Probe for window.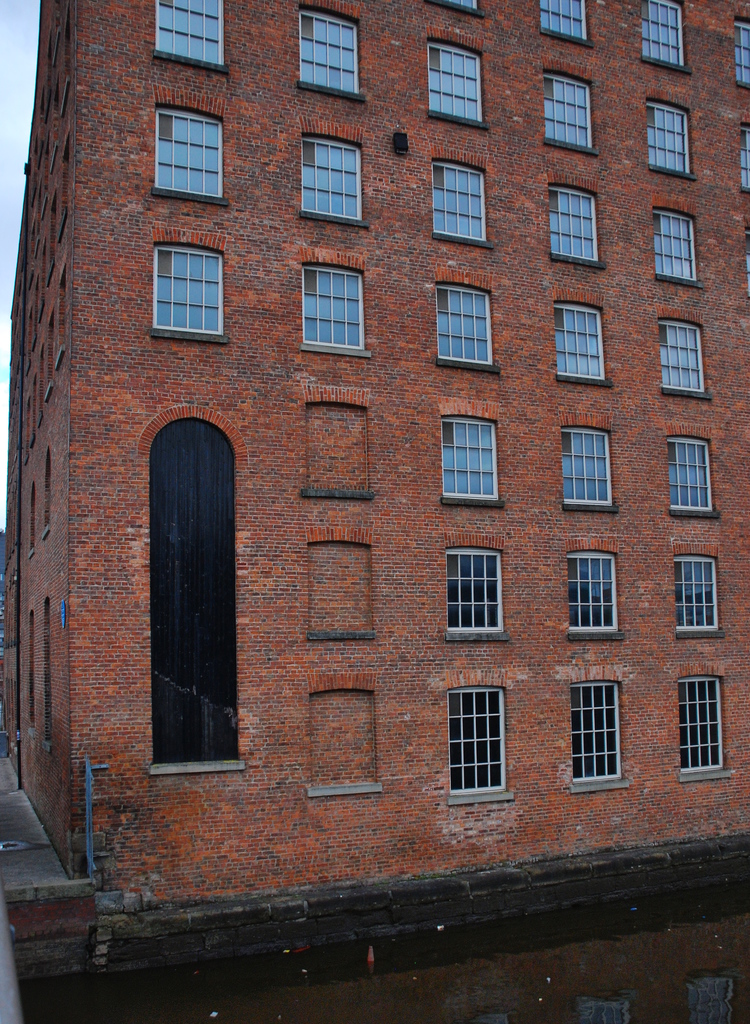
Probe result: (542,70,588,154).
